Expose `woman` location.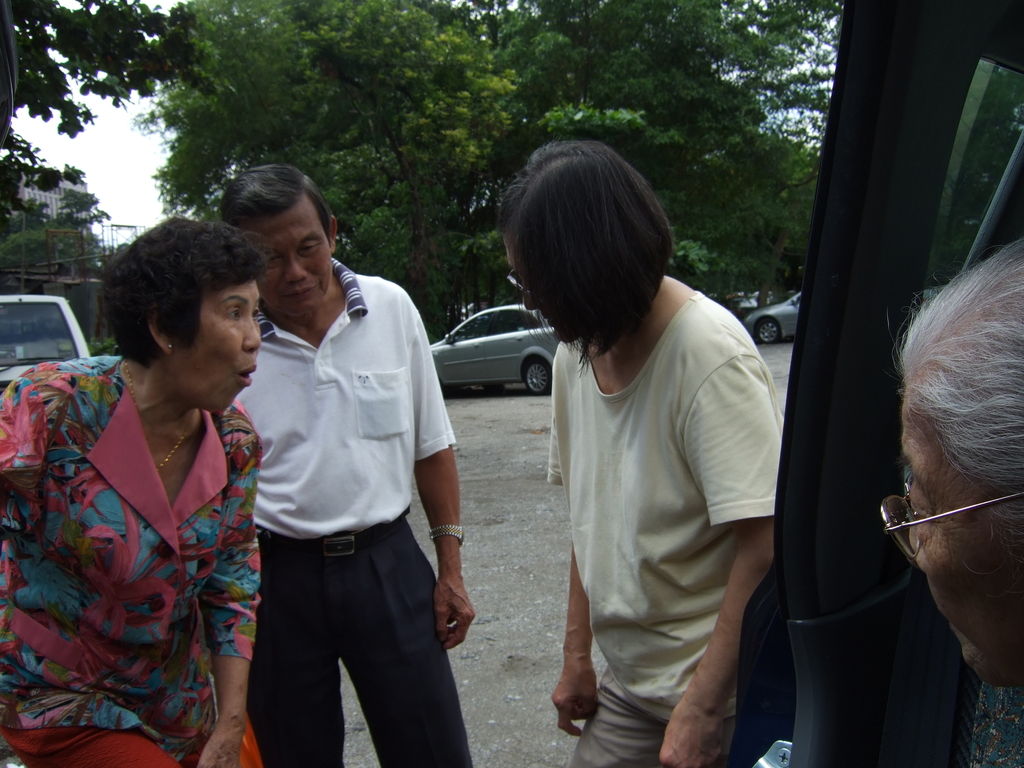
Exposed at Rect(888, 228, 1021, 767).
